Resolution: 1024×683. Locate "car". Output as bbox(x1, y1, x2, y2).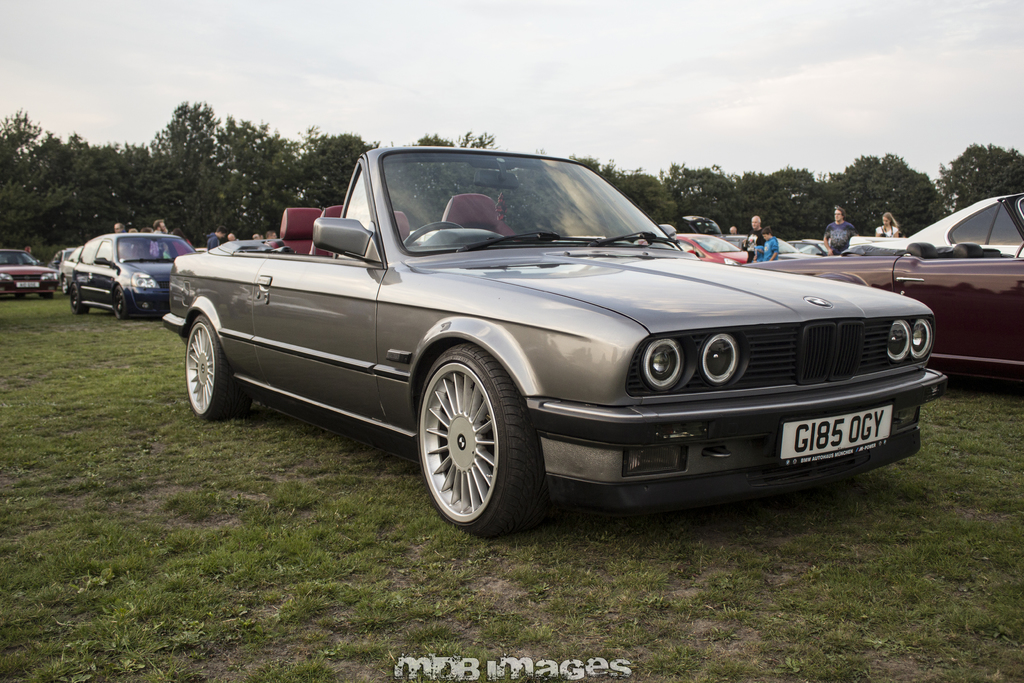
bbox(0, 242, 63, 299).
